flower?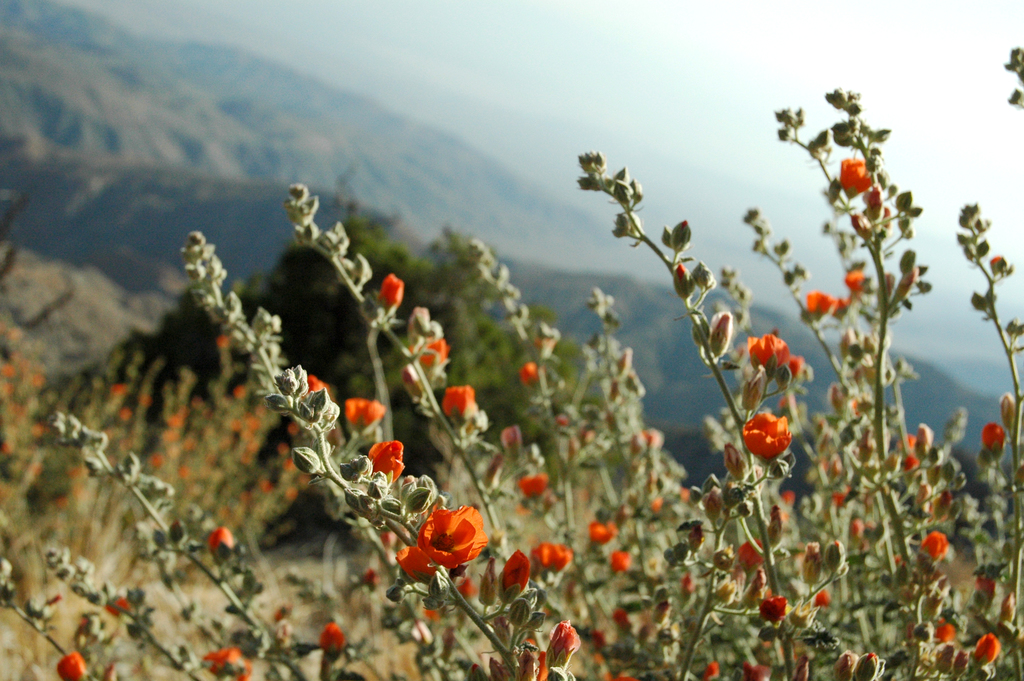
[left=903, top=612, right=966, bottom=661]
